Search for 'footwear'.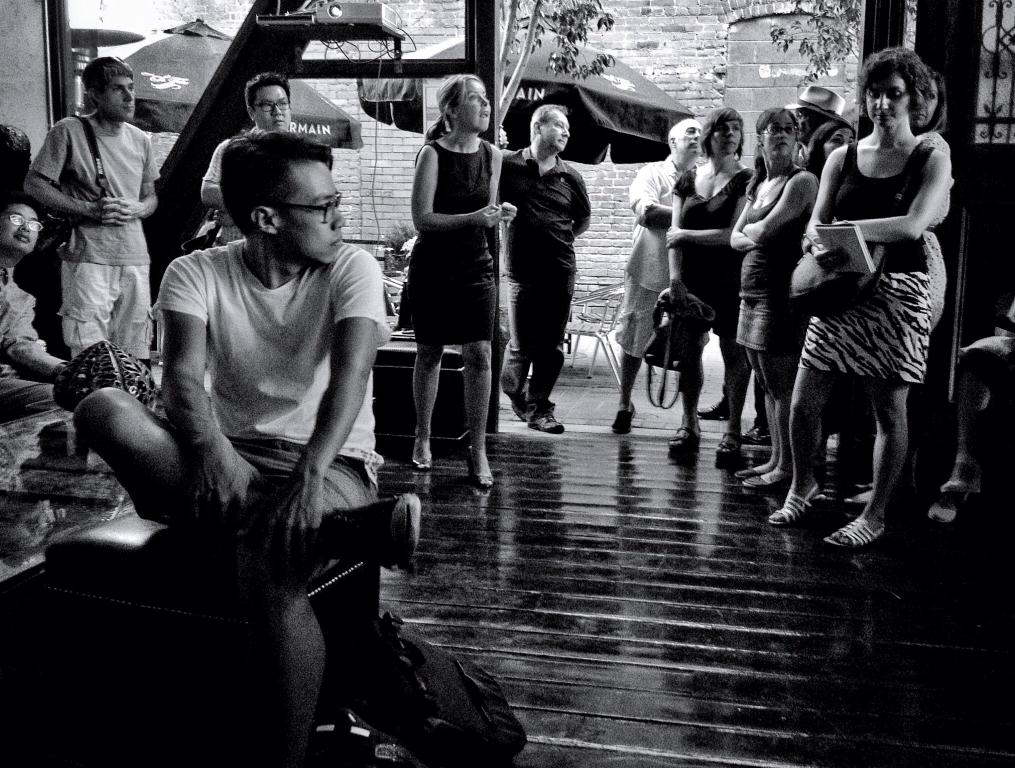
Found at region(496, 380, 532, 418).
